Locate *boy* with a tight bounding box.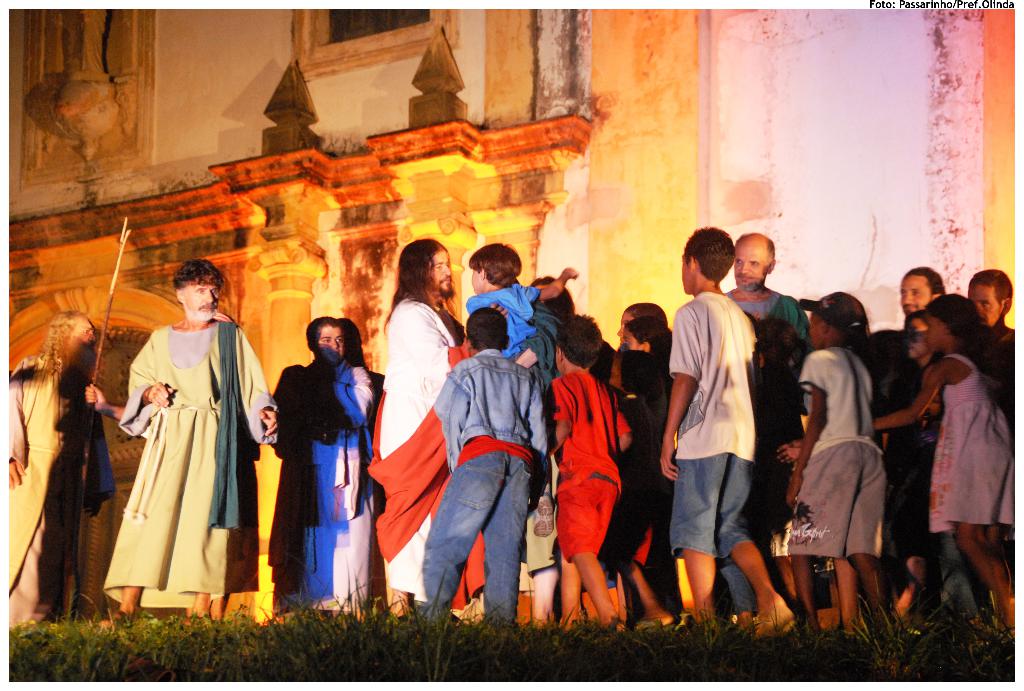
bbox=[392, 304, 550, 635].
